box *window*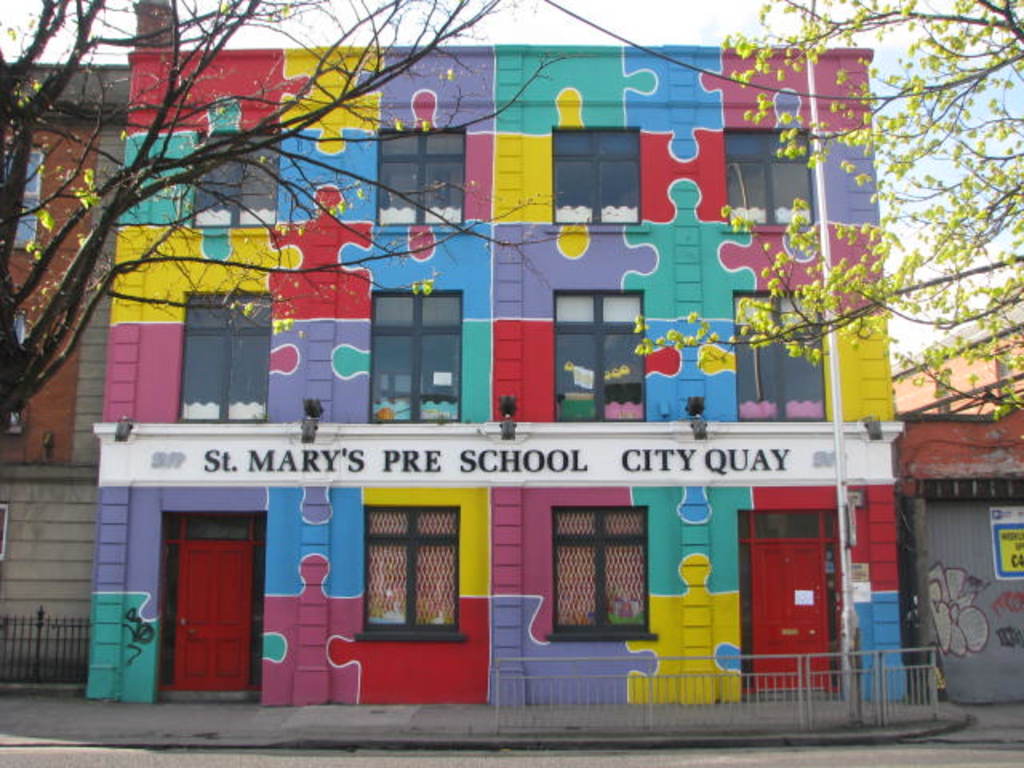
select_region(734, 296, 826, 422)
